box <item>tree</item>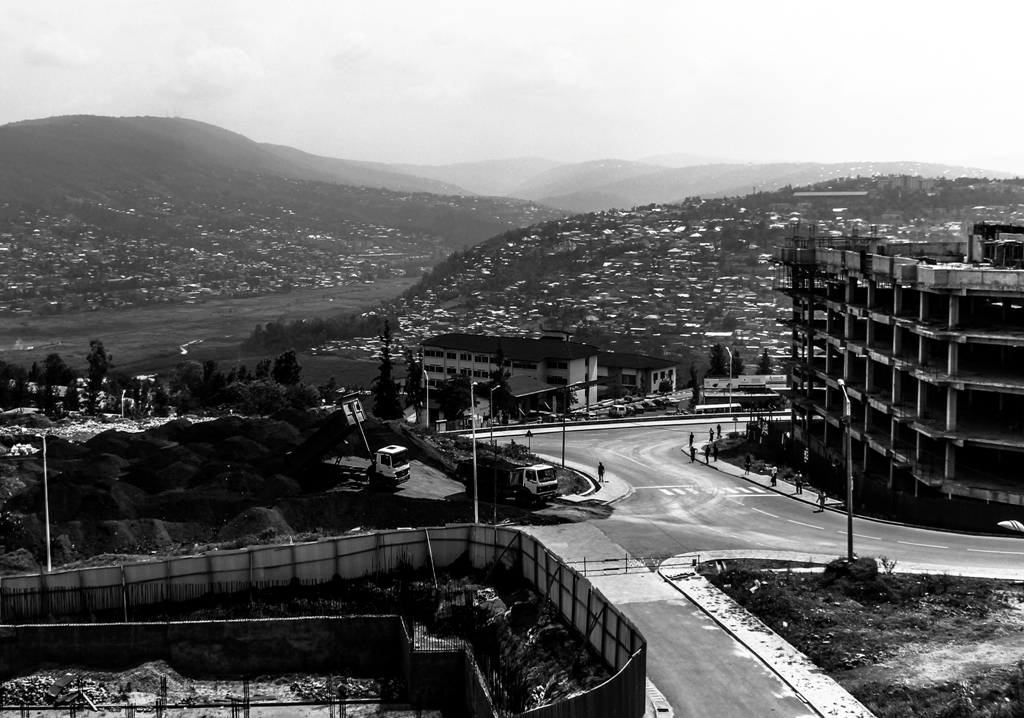
x1=541, y1=388, x2=579, y2=413
